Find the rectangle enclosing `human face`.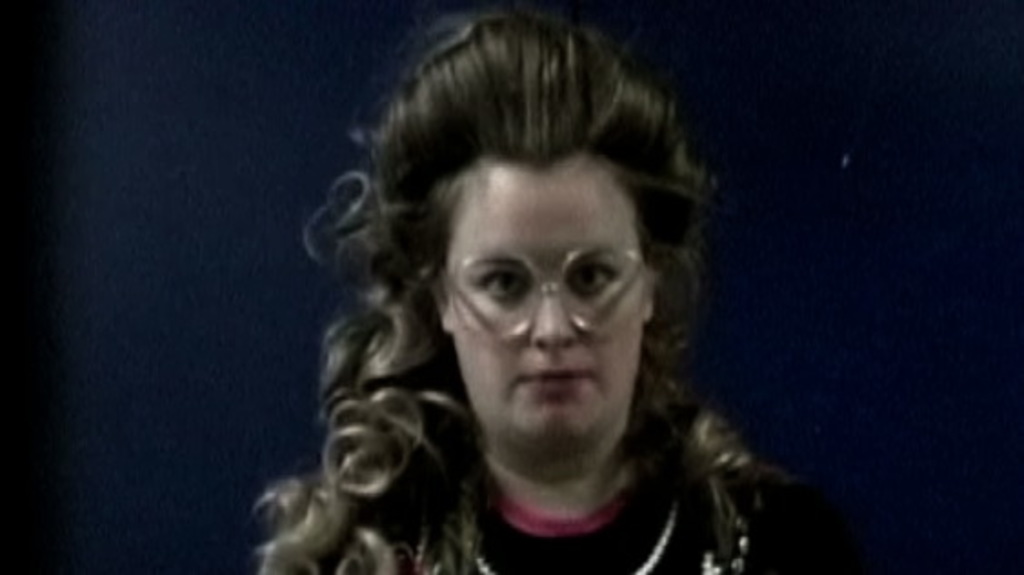
l=442, t=144, r=644, b=459.
